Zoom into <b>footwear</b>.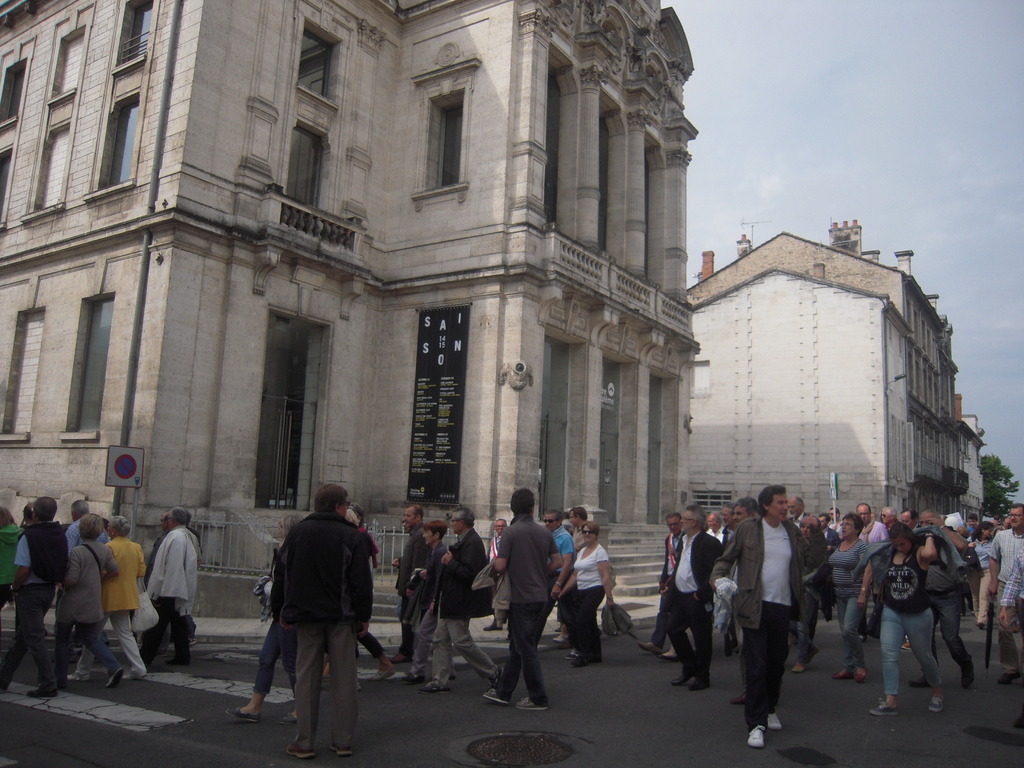
Zoom target: [x1=735, y1=697, x2=746, y2=706].
